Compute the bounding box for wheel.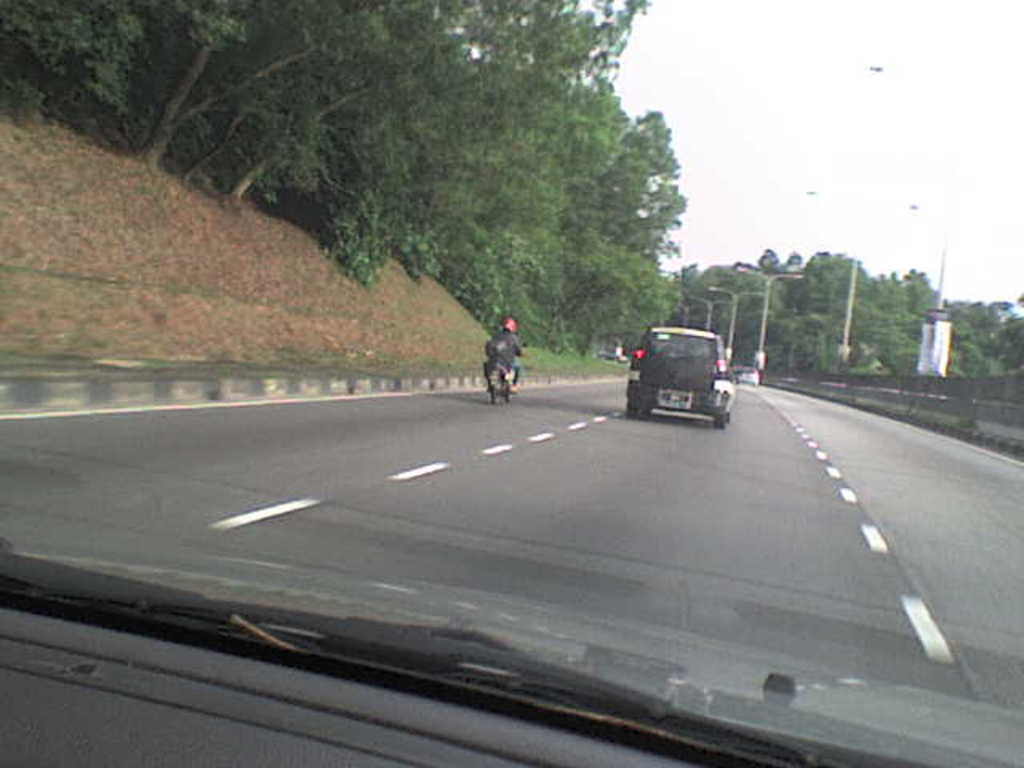
BBox(626, 406, 637, 416).
